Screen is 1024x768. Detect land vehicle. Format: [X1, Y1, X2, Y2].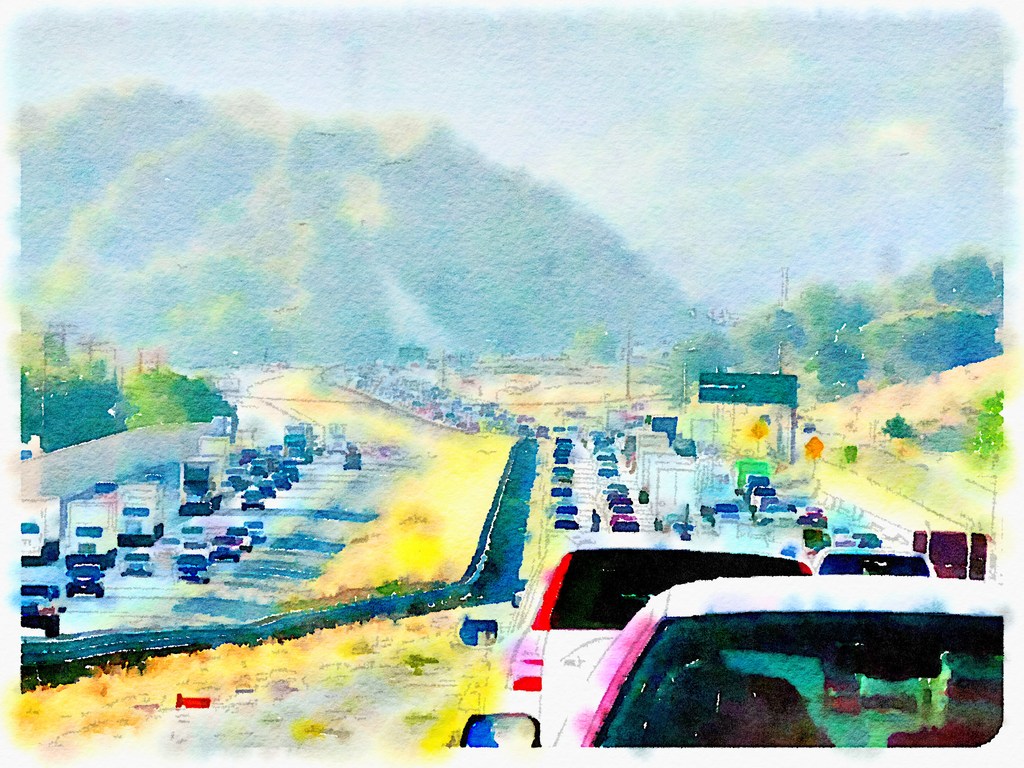
[645, 455, 690, 499].
